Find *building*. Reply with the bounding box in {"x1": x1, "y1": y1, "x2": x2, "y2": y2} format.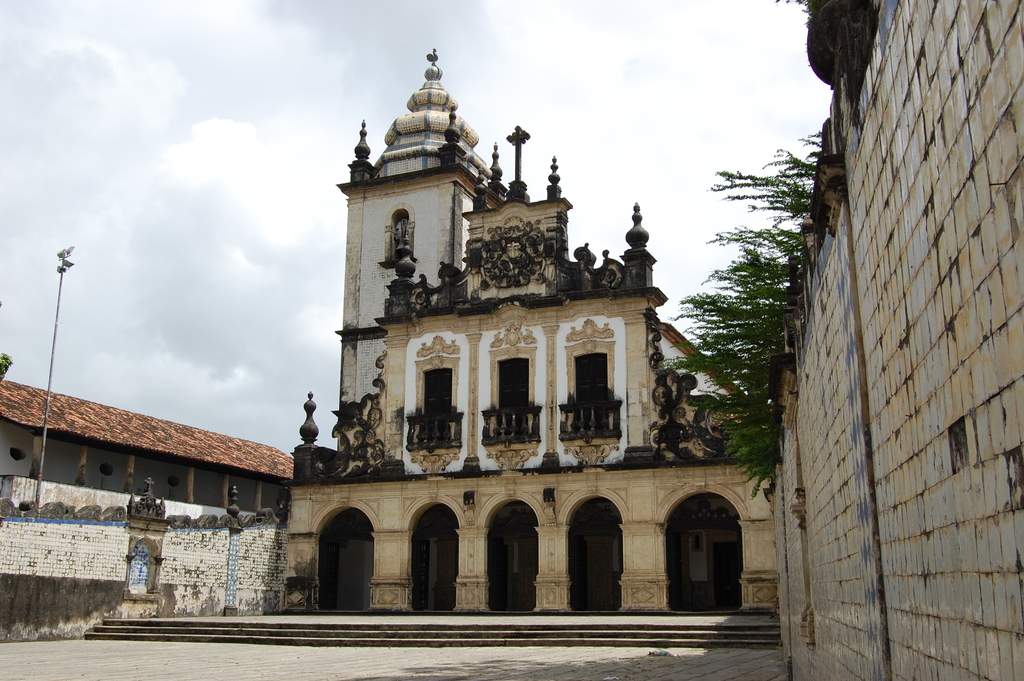
{"x1": 0, "y1": 381, "x2": 299, "y2": 644}.
